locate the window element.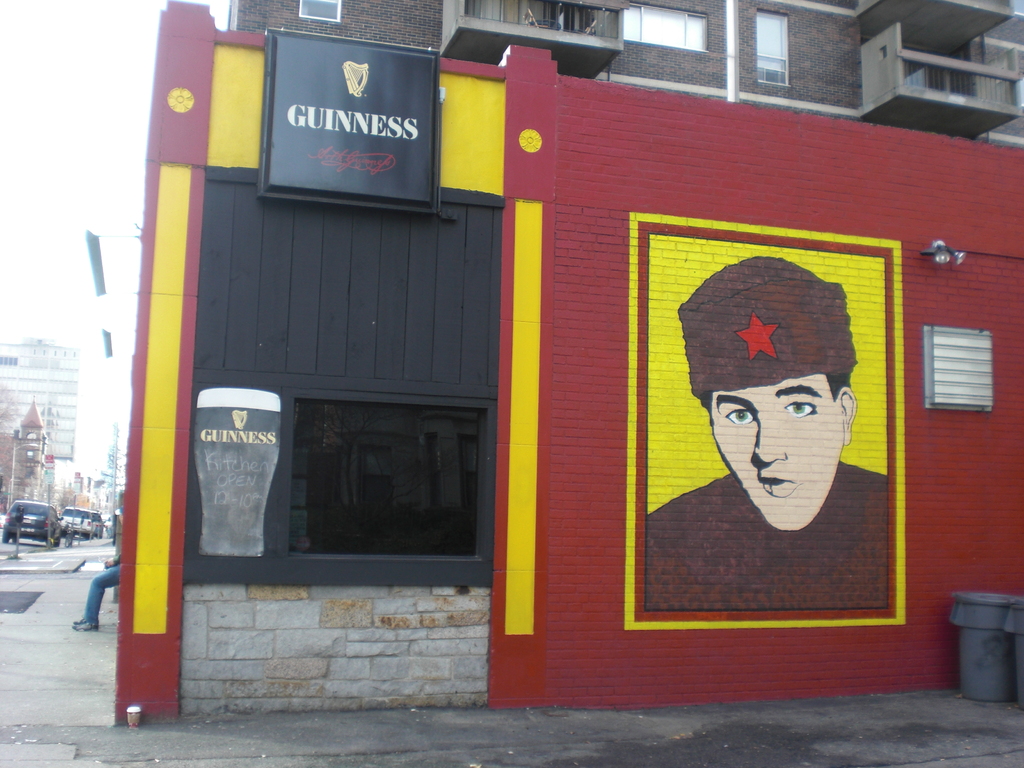
Element bbox: (left=861, top=39, right=942, bottom=92).
